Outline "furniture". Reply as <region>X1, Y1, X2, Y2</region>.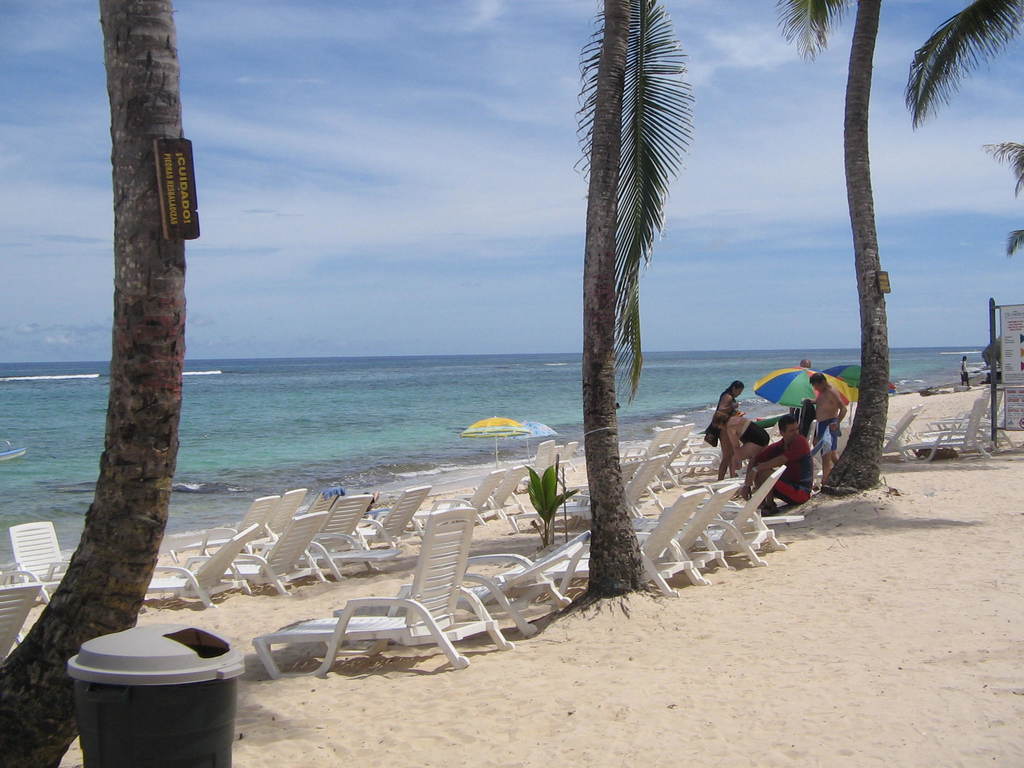
<region>0, 582, 45, 662</region>.
